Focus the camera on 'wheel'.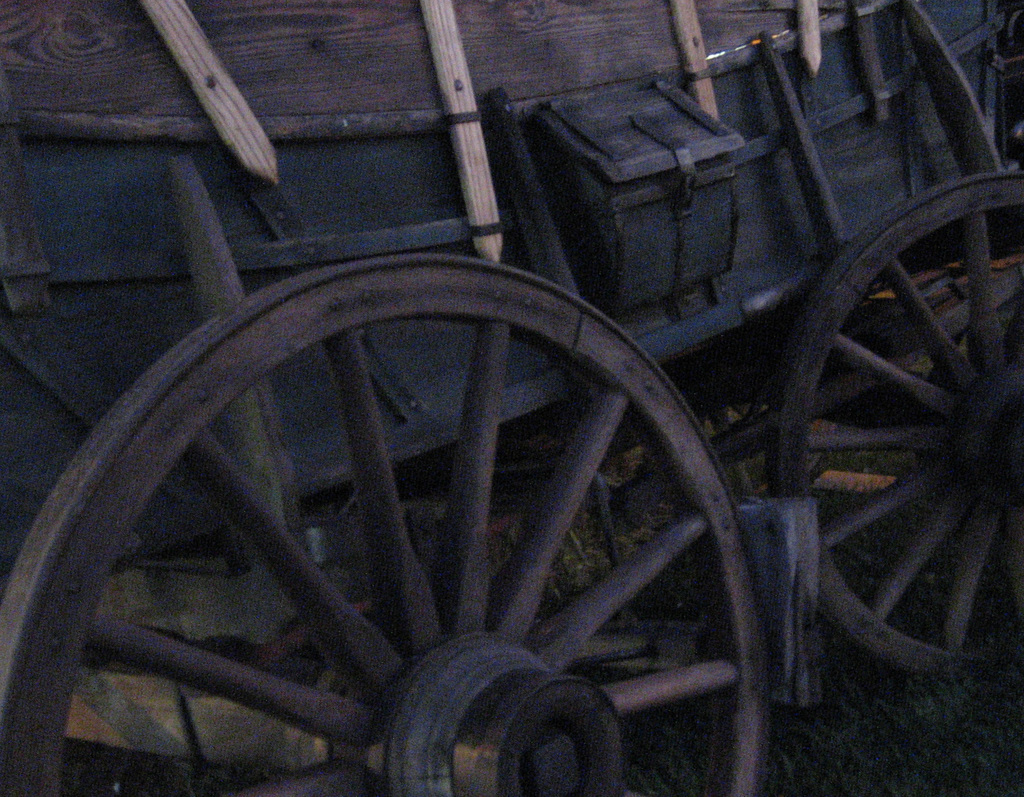
Focus region: 98, 203, 813, 793.
